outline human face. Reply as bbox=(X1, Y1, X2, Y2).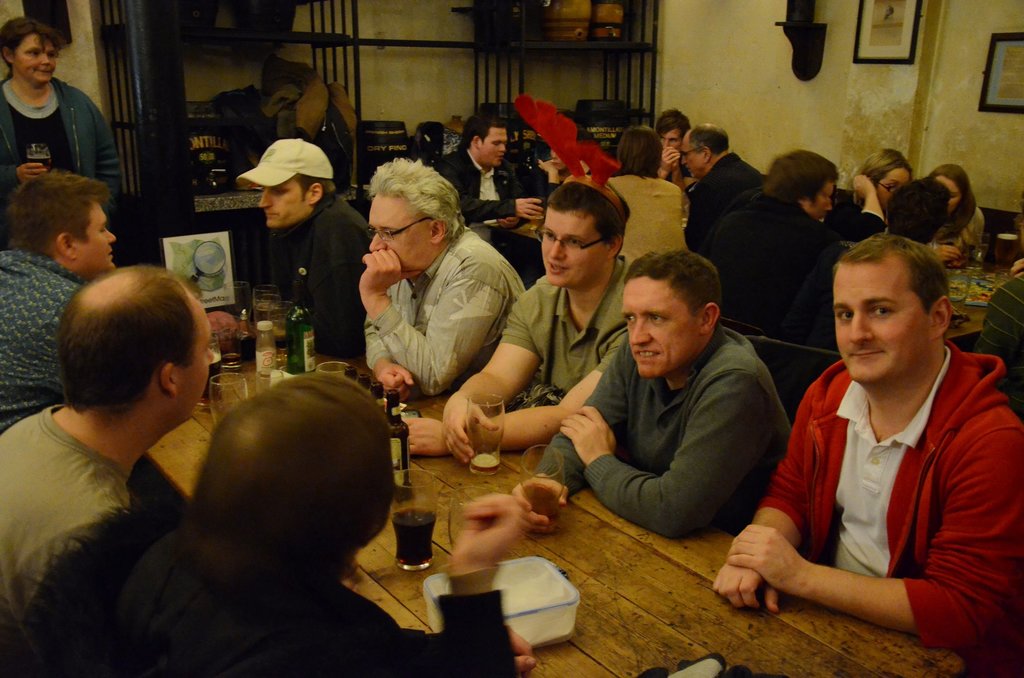
bbox=(942, 175, 959, 211).
